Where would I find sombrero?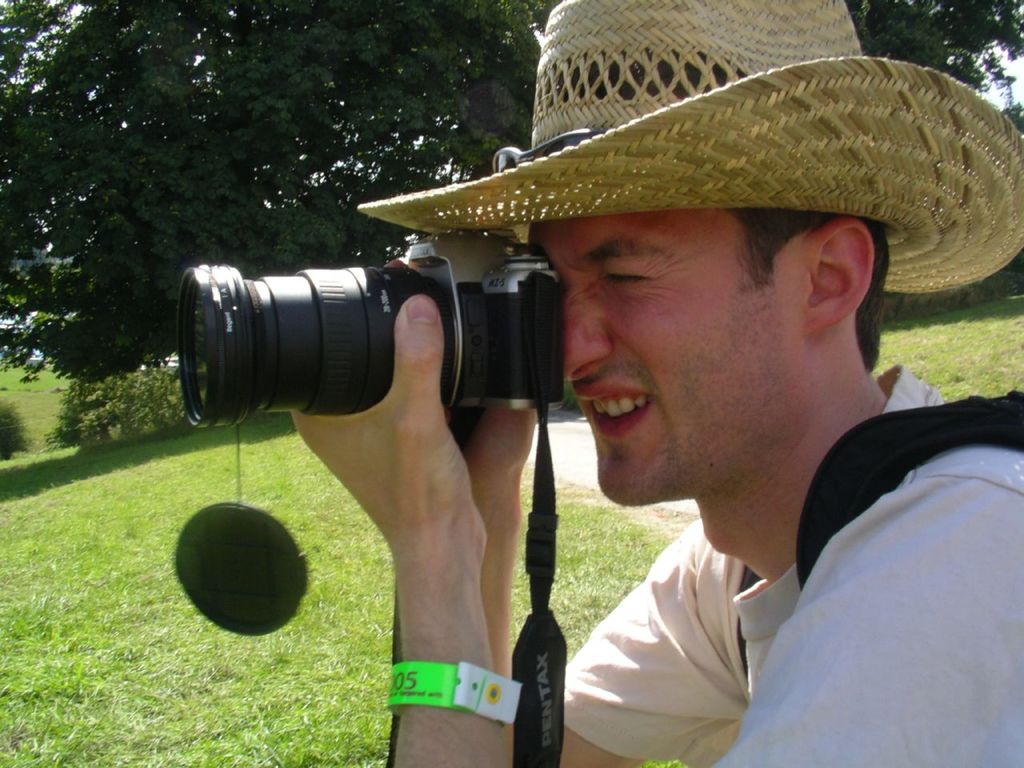
At (358,0,1023,293).
